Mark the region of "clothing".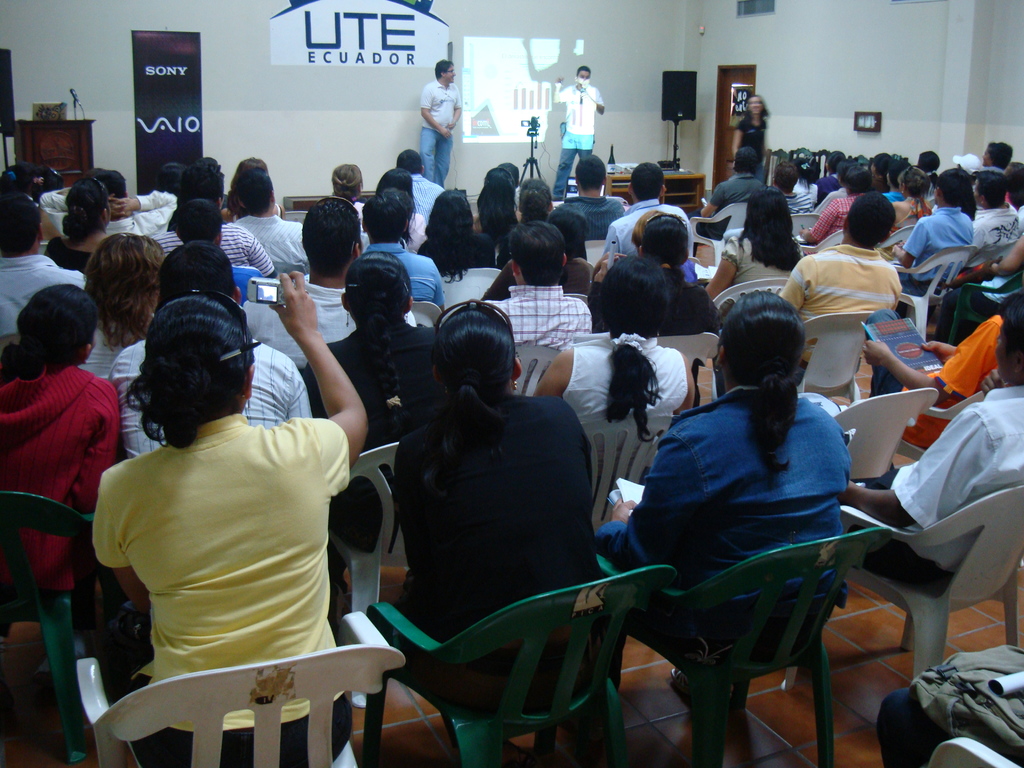
Region: bbox=[783, 193, 816, 216].
